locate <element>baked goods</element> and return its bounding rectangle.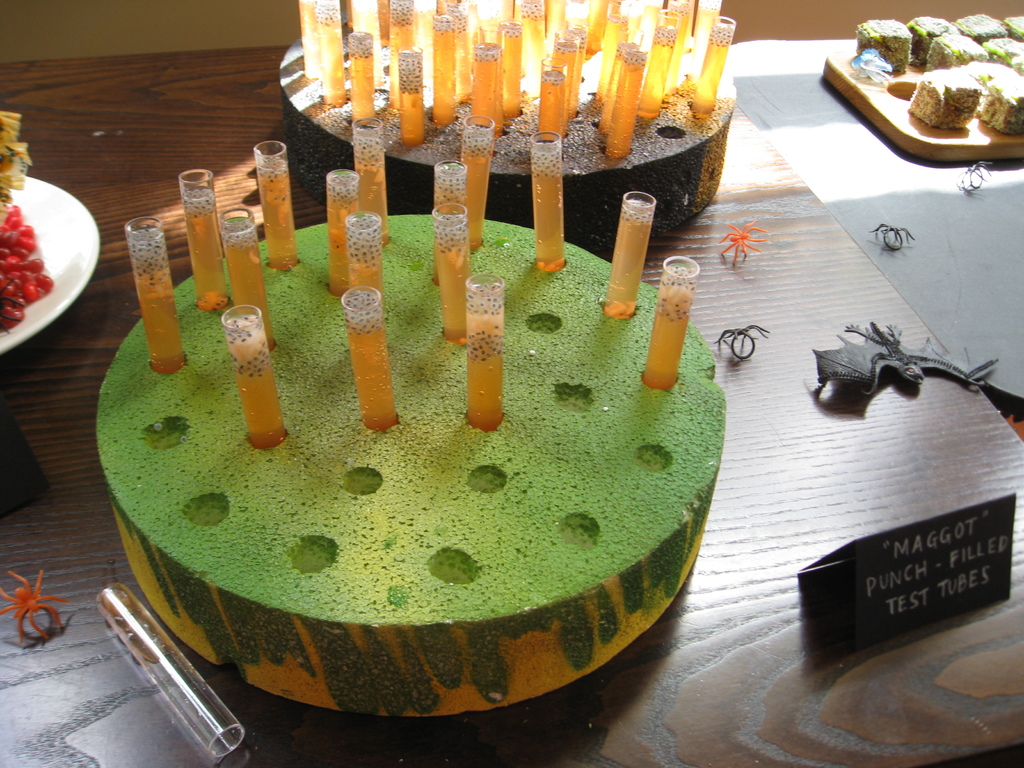
905:63:988:131.
